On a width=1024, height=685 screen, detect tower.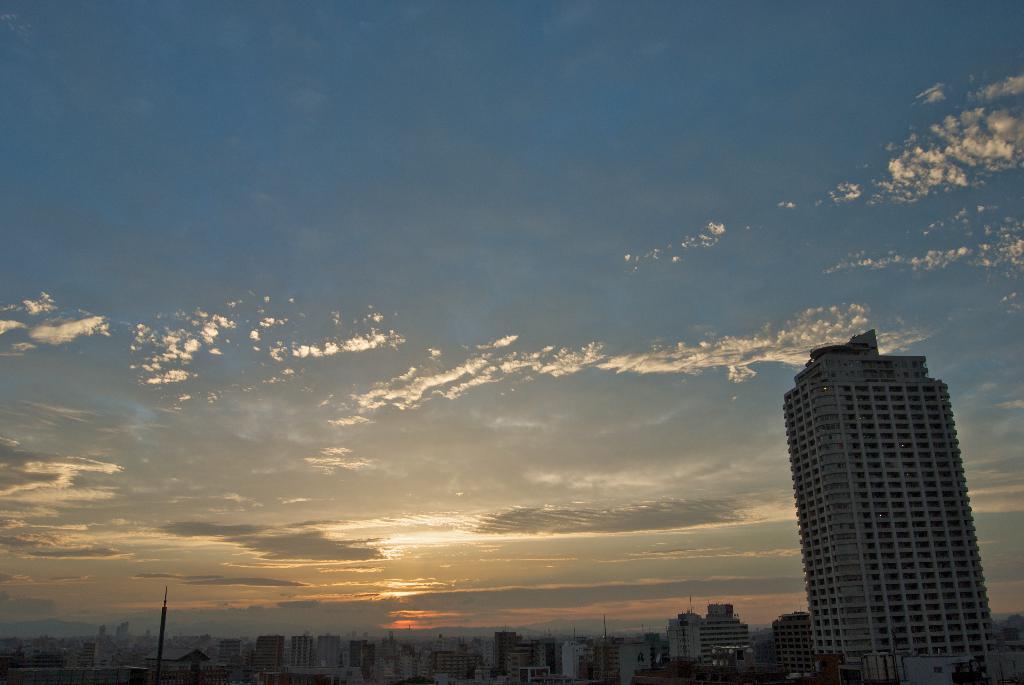
select_region(781, 330, 994, 684).
